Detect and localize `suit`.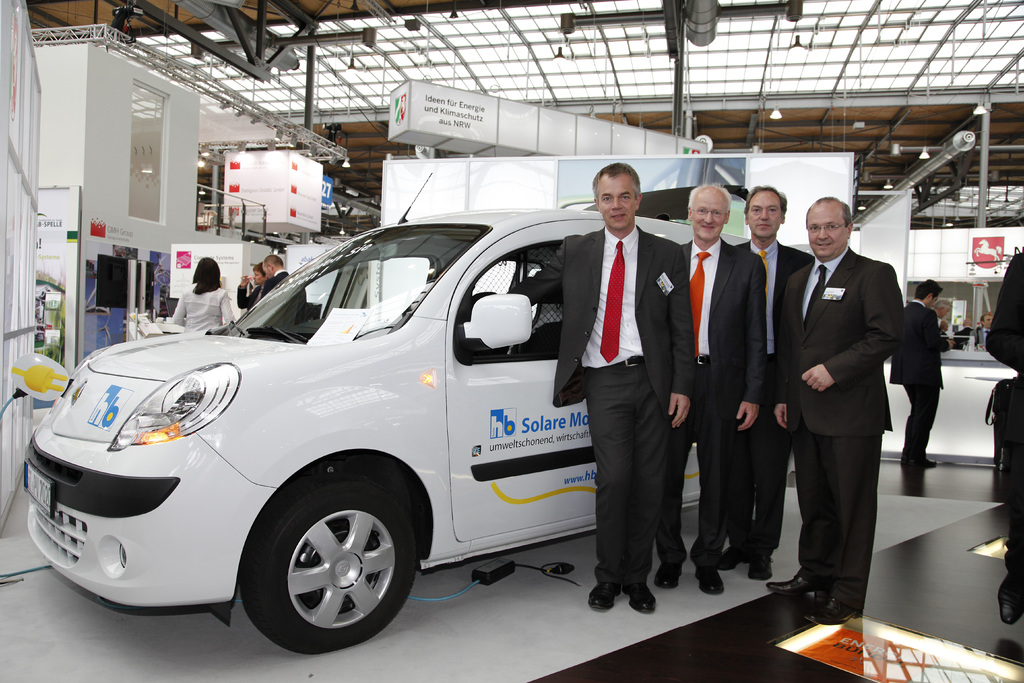
Localized at <region>501, 224, 695, 582</region>.
